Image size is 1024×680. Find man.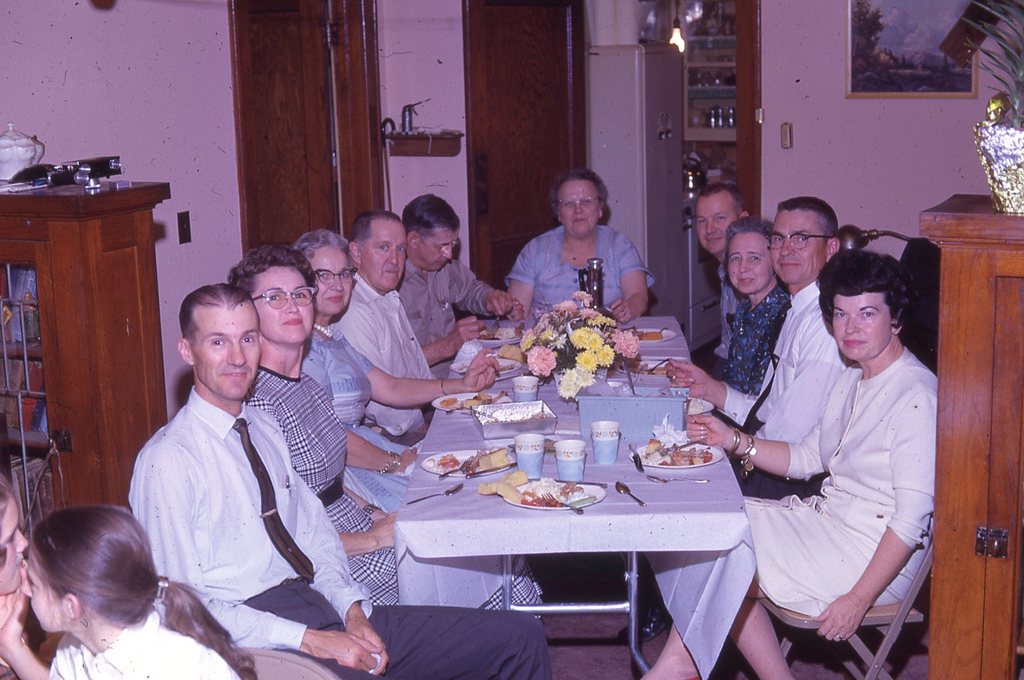
692:178:749:378.
